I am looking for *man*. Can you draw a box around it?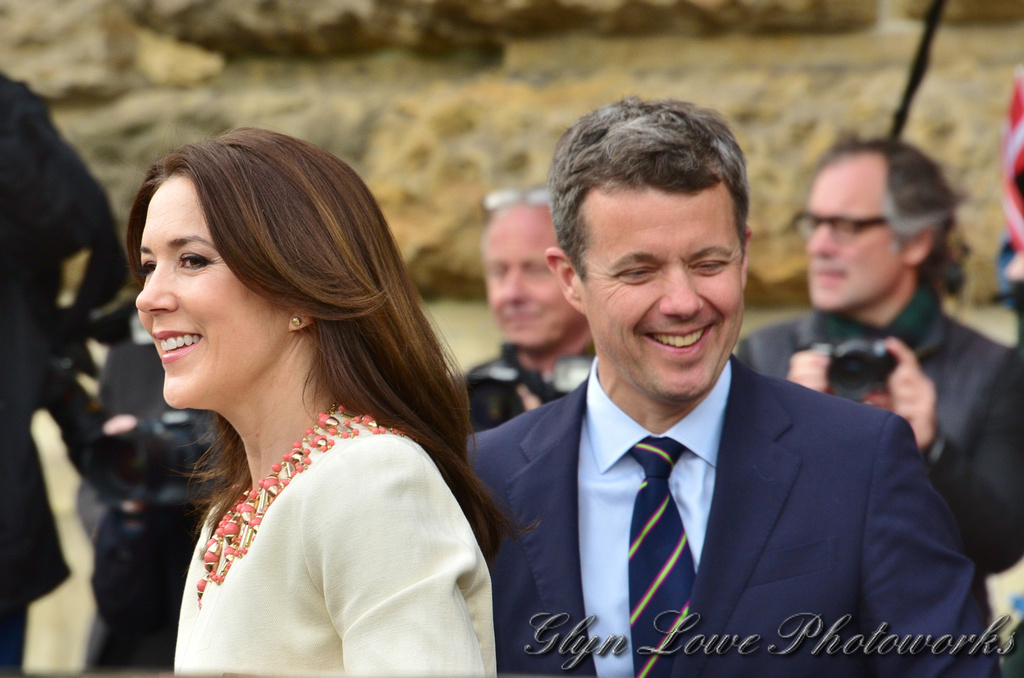
Sure, the bounding box is box=[461, 182, 594, 433].
